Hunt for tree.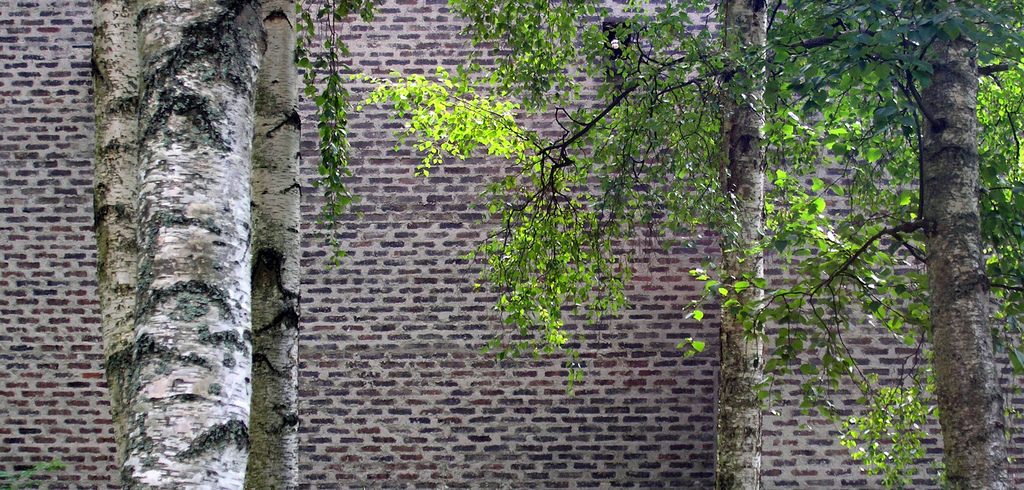
Hunted down at left=86, top=0, right=374, bottom=489.
